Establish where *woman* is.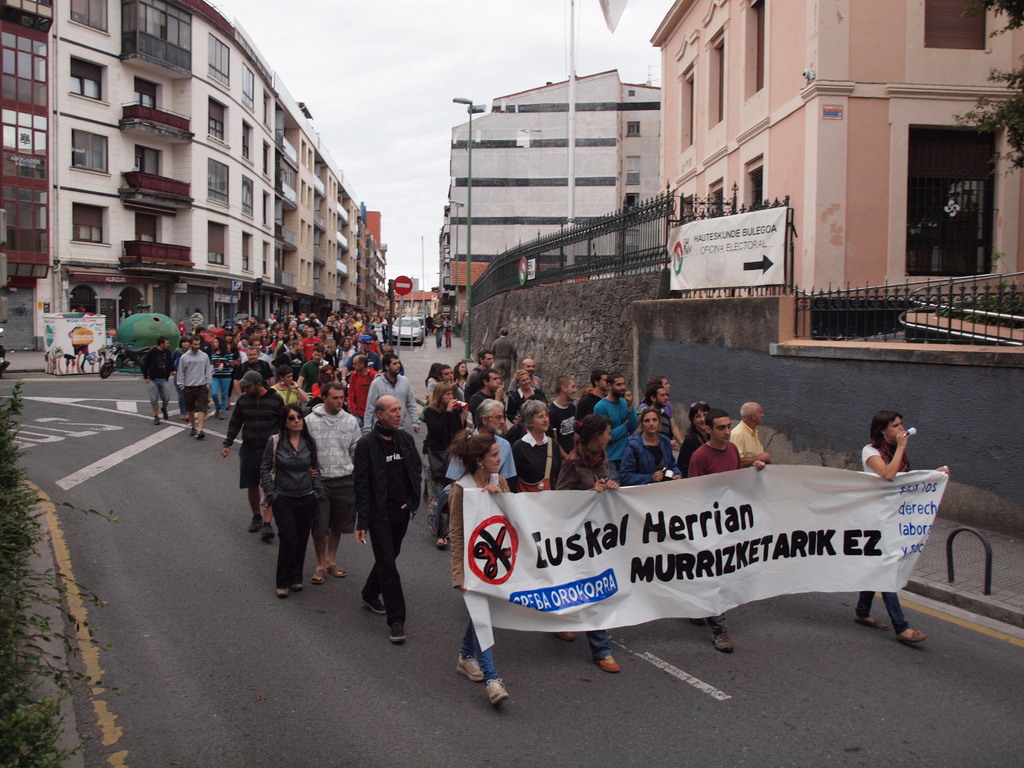
Established at BBox(445, 430, 514, 700).
